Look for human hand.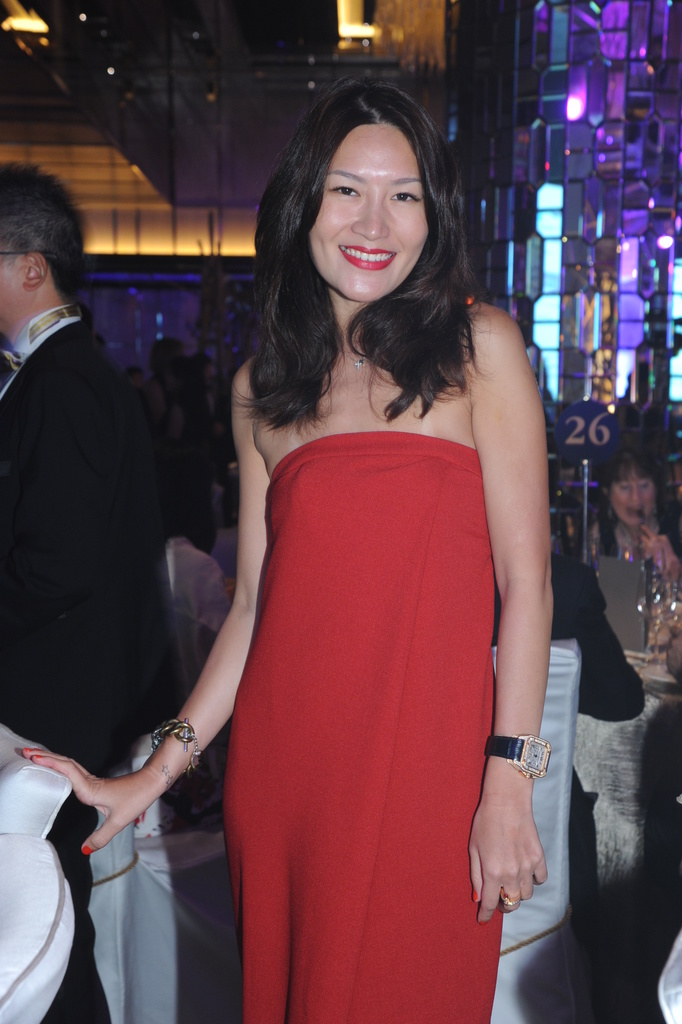
Found: (left=637, top=521, right=679, bottom=573).
